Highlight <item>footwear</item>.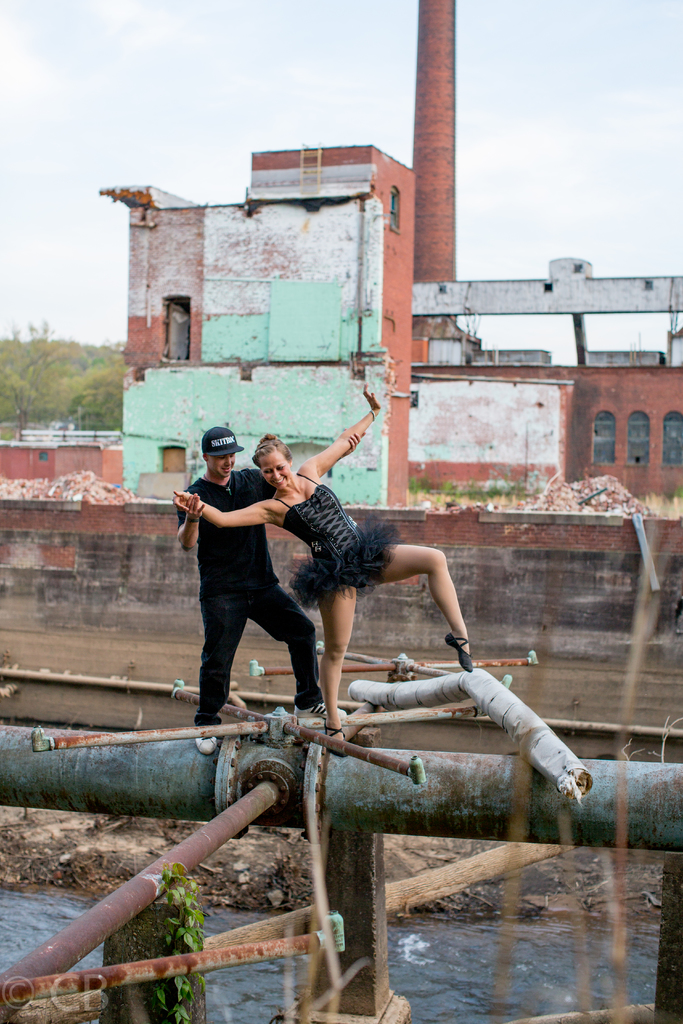
Highlighted region: BBox(282, 687, 317, 739).
